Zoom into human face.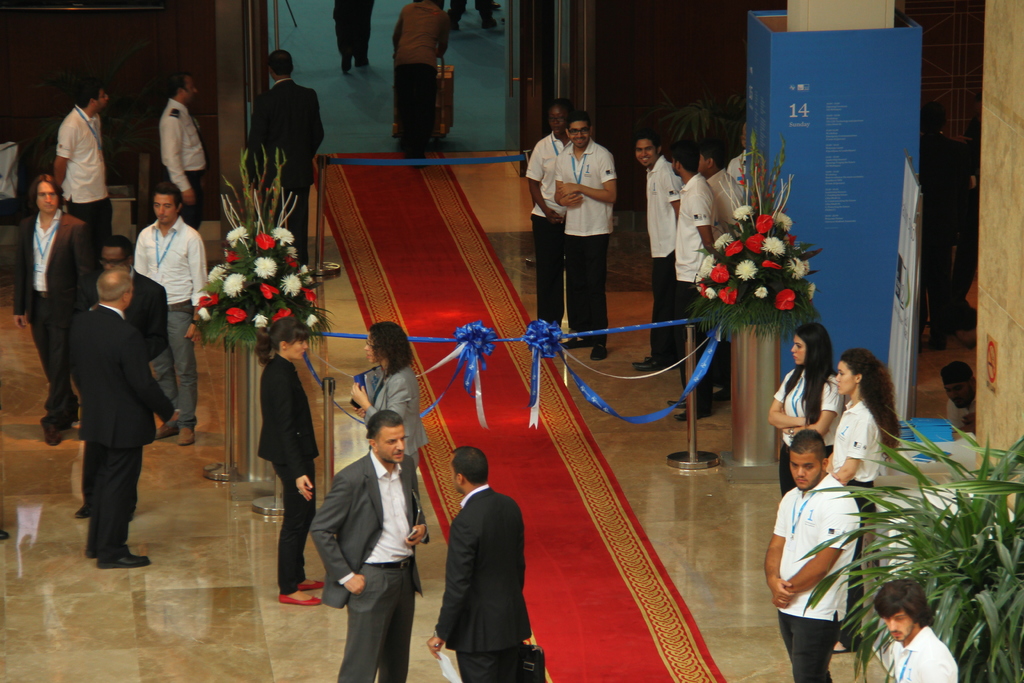
Zoom target: rect(548, 106, 566, 133).
